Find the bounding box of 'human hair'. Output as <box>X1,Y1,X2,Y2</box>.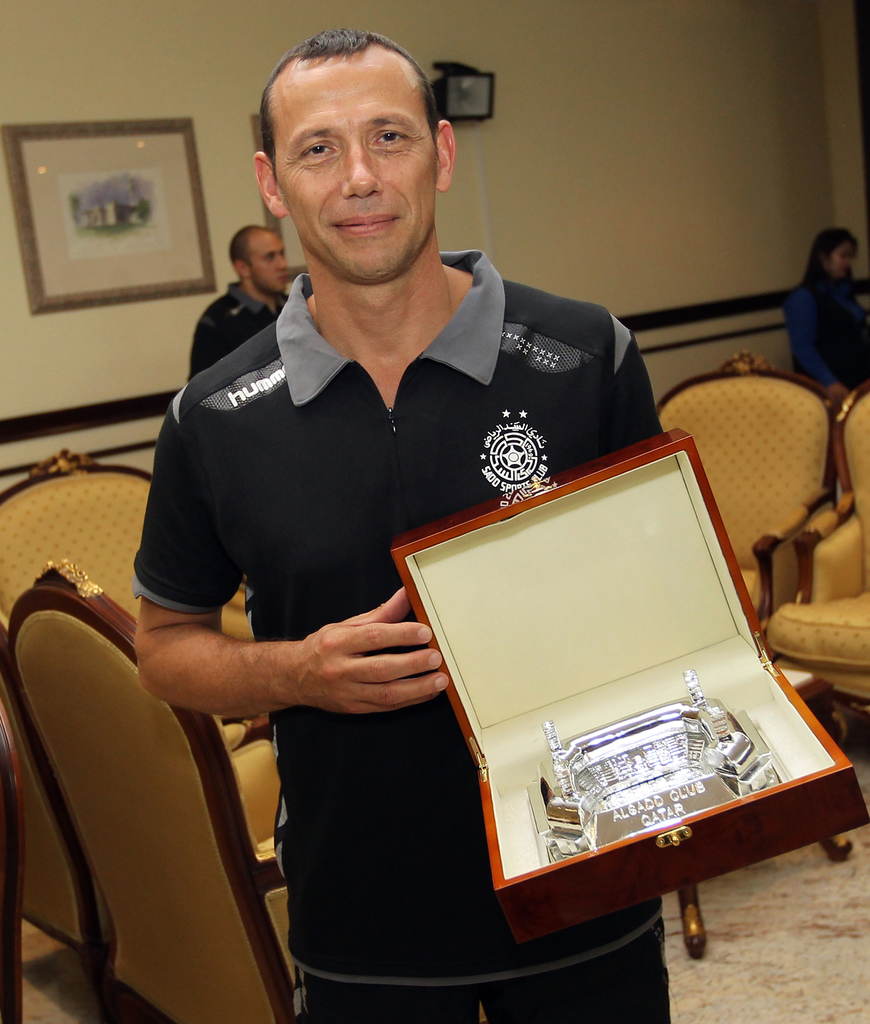
<box>229,225,250,279</box>.
